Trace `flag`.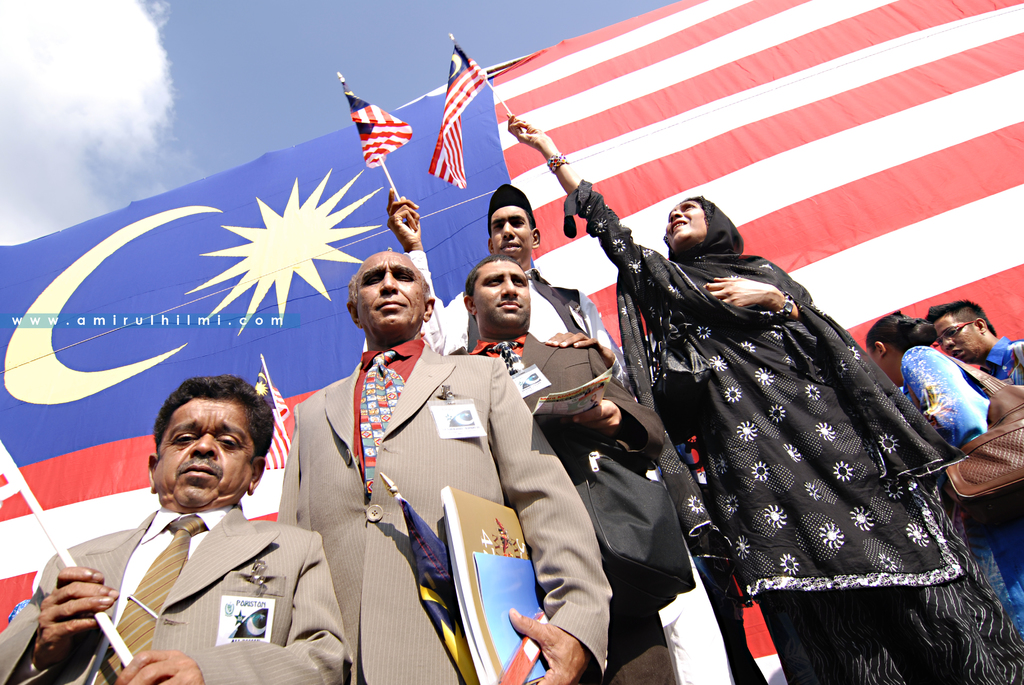
Traced to bbox=(336, 72, 413, 167).
